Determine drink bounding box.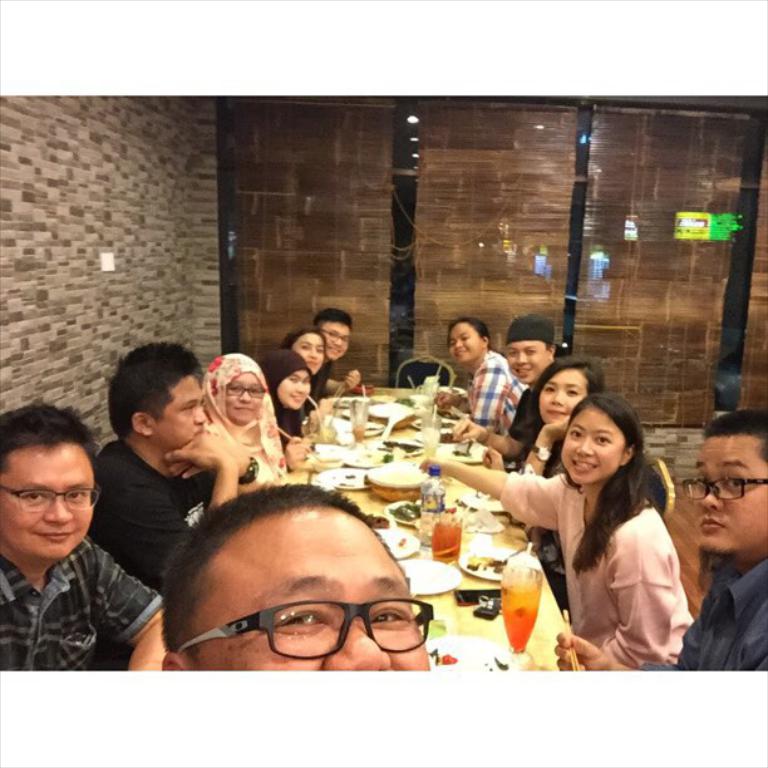
Determined: 422, 442, 435, 459.
